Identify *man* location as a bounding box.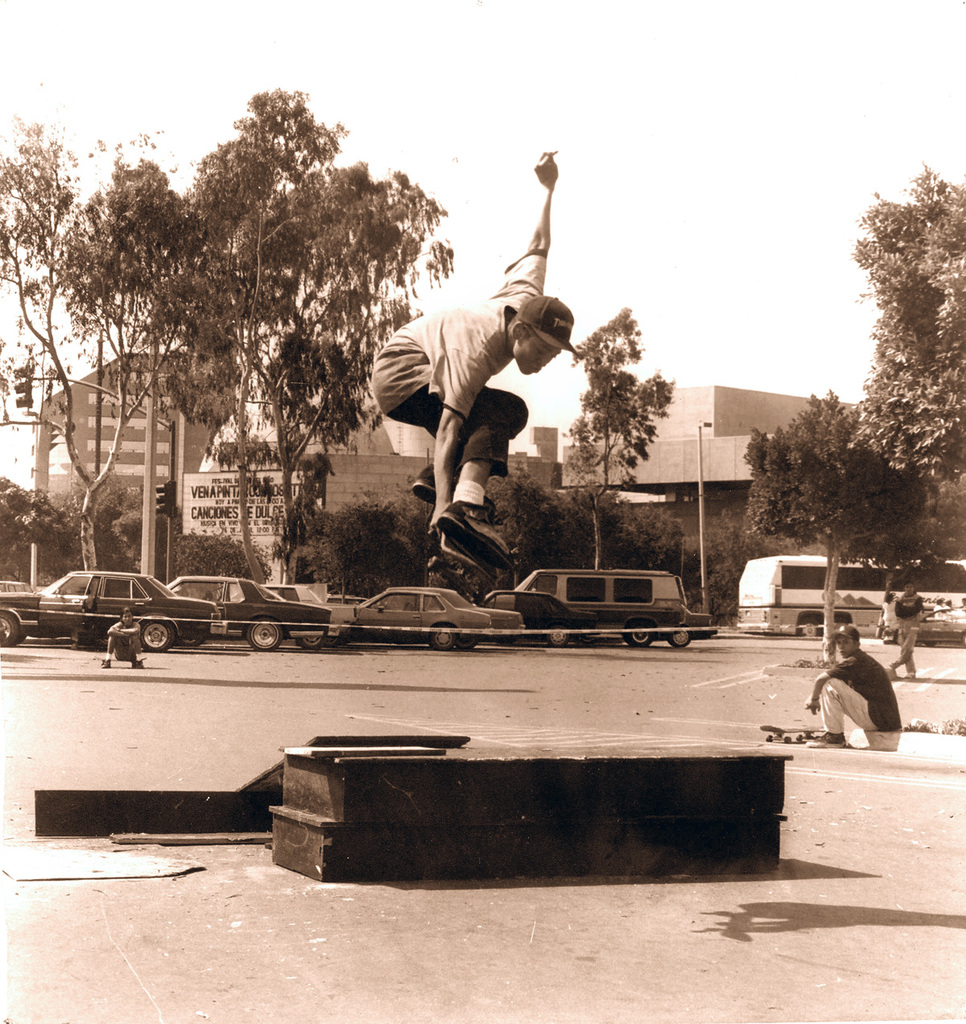
l=359, t=159, r=573, b=572.
